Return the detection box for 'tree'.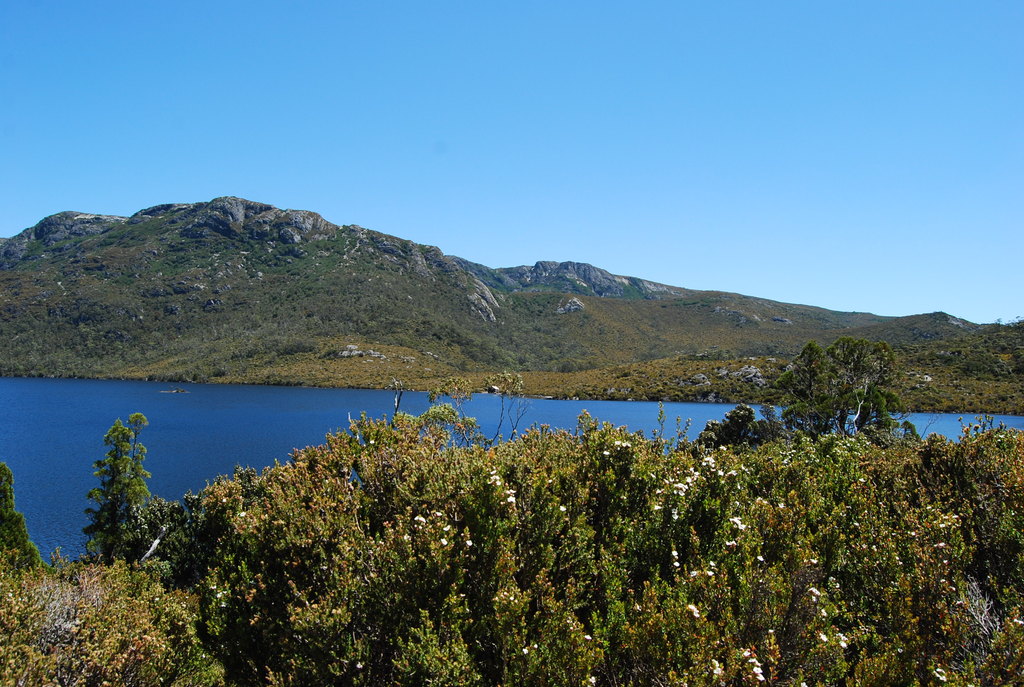
70,390,156,587.
